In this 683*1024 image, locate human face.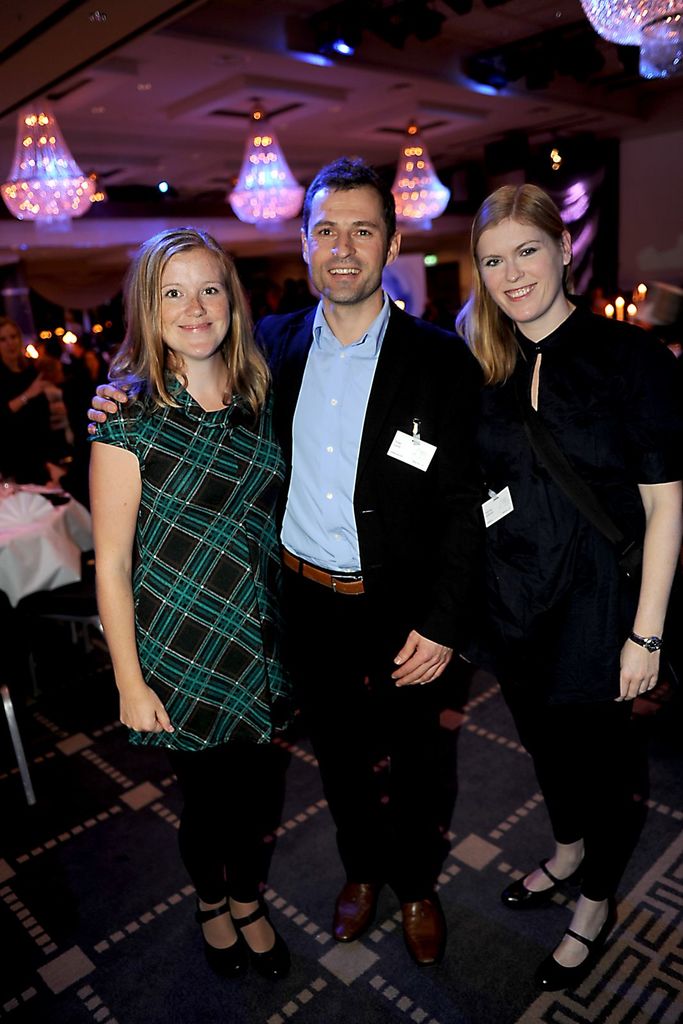
Bounding box: rect(145, 239, 229, 353).
